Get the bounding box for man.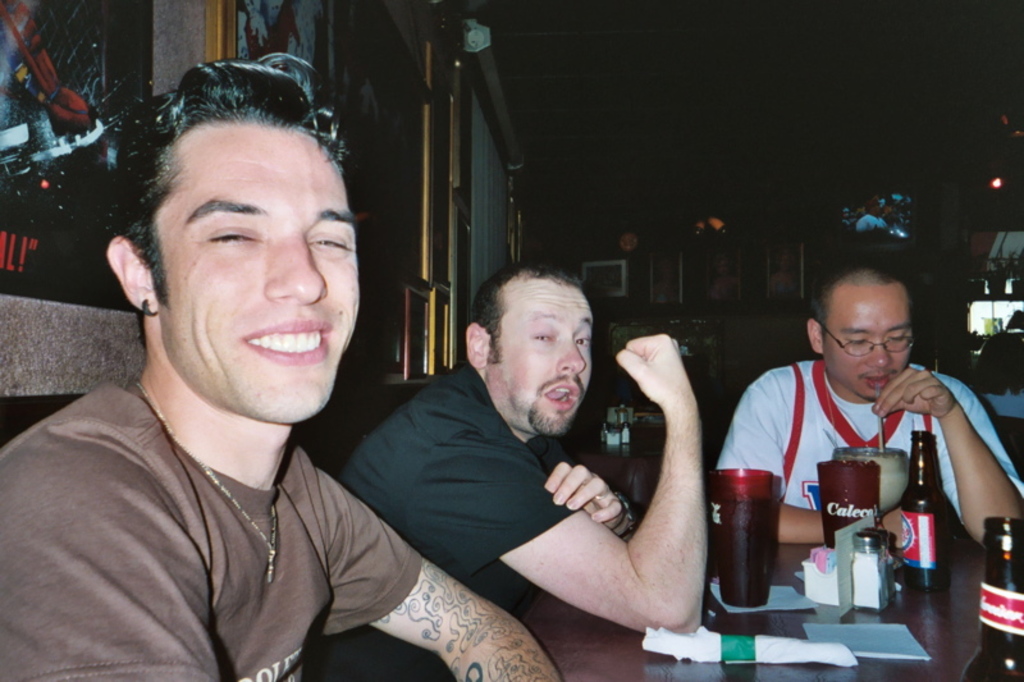
region(344, 266, 727, 645).
